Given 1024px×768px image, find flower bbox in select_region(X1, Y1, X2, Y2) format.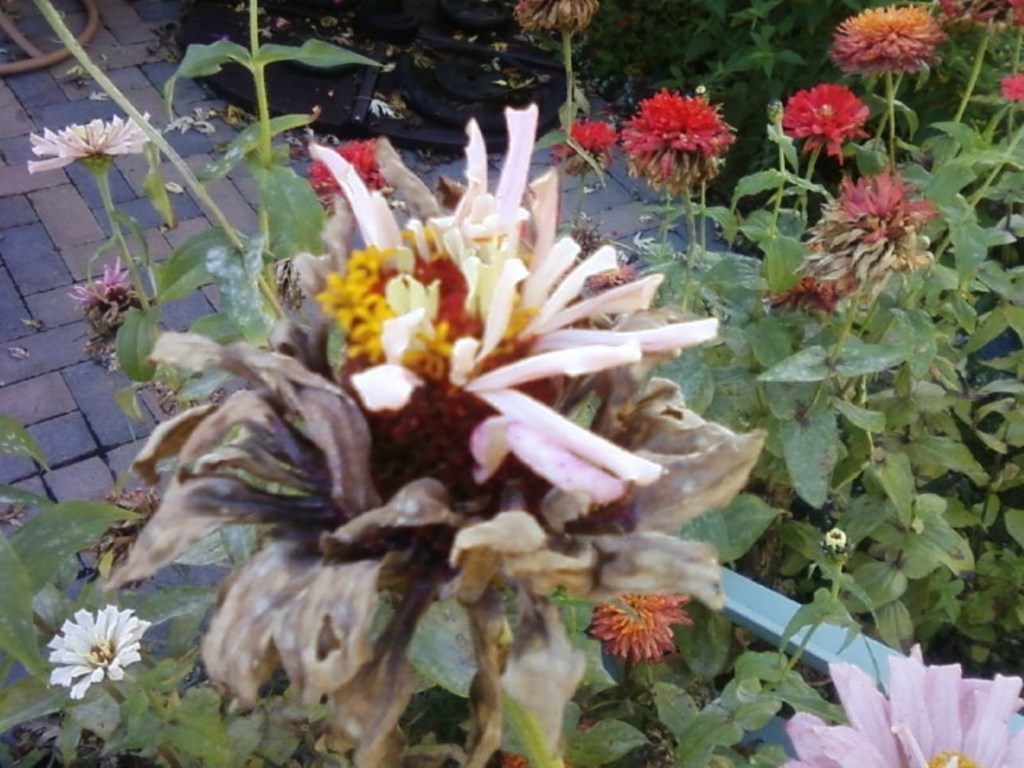
select_region(580, 581, 695, 663).
